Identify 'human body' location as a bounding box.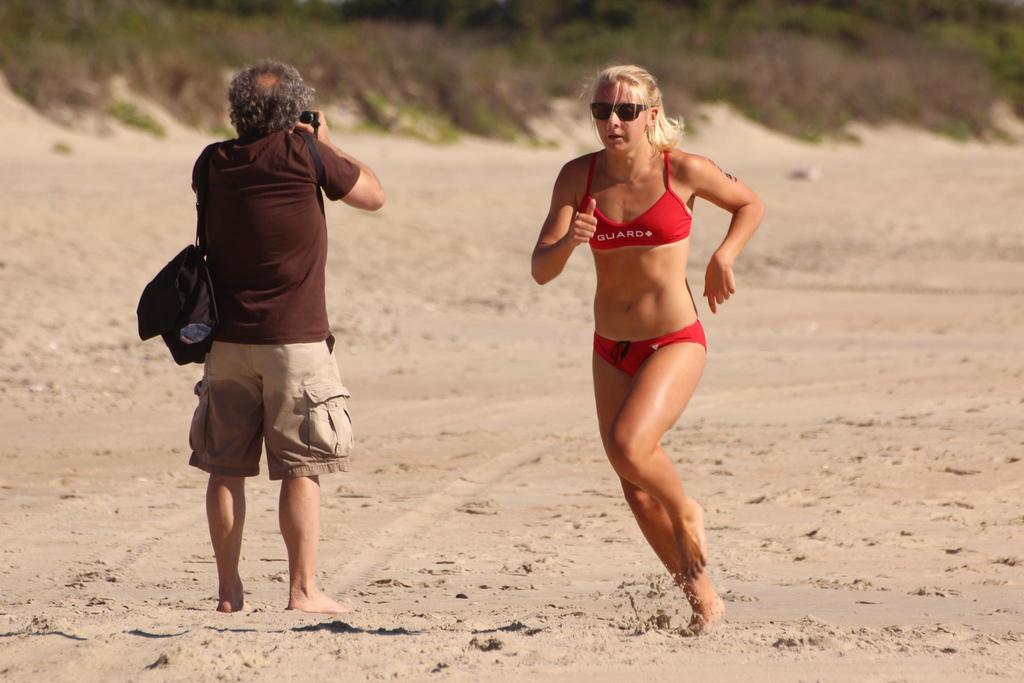
[536, 29, 763, 603].
